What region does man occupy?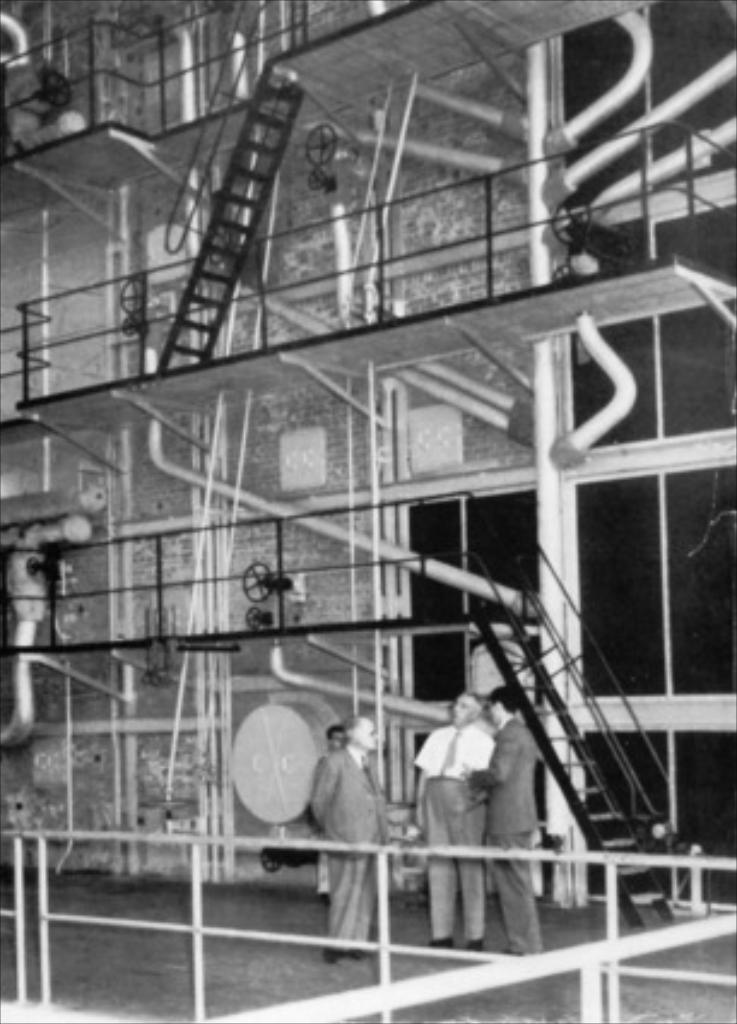
[left=405, top=696, right=489, bottom=947].
